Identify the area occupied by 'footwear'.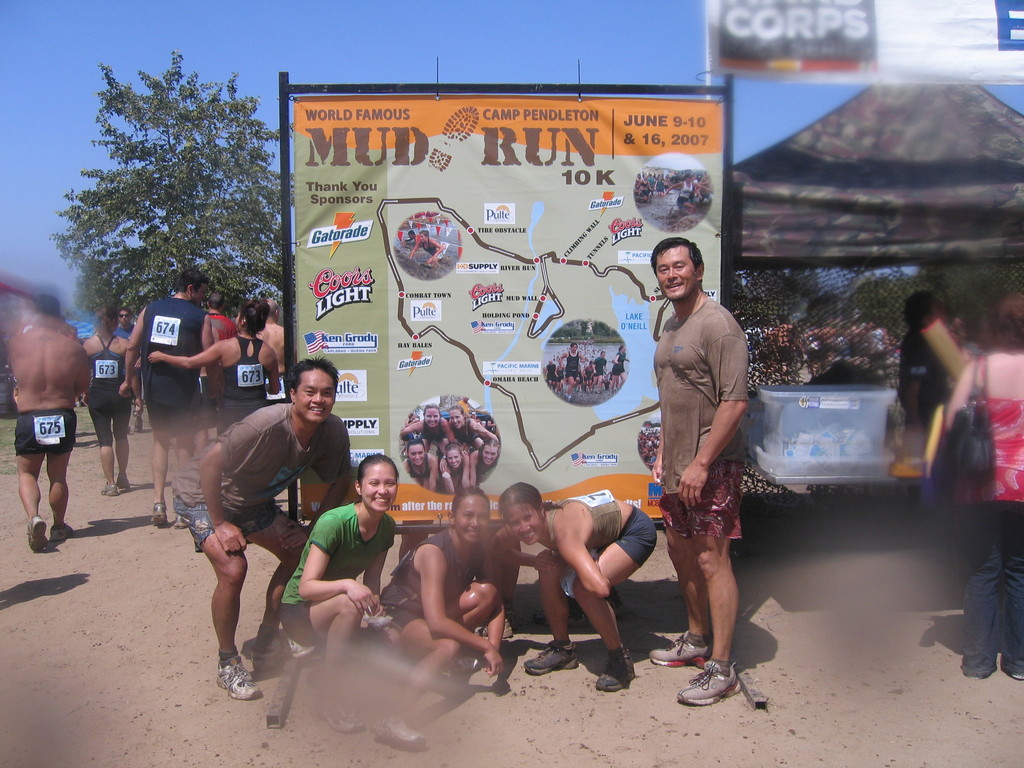
Area: x1=100, y1=480, x2=118, y2=500.
